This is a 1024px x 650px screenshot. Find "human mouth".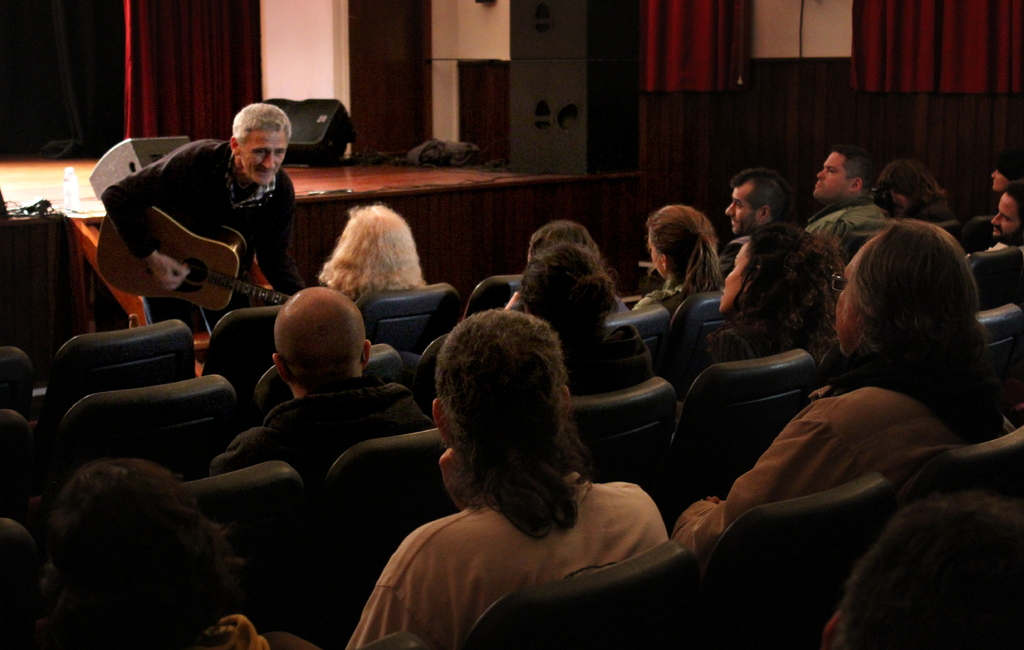
Bounding box: box=[255, 165, 278, 181].
